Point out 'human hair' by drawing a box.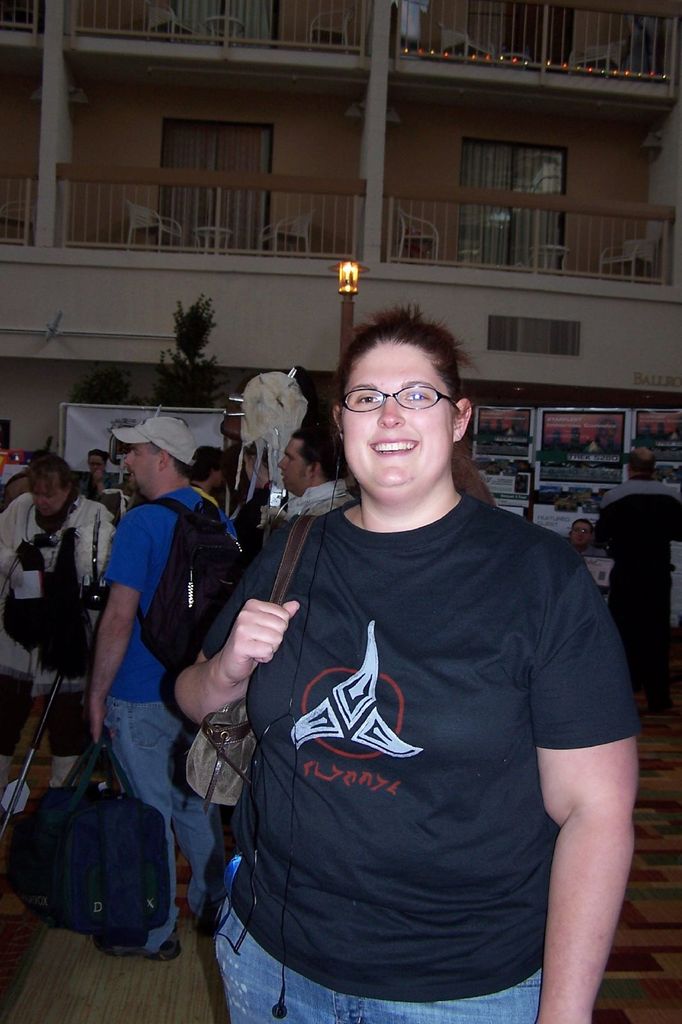
3,468,29,492.
